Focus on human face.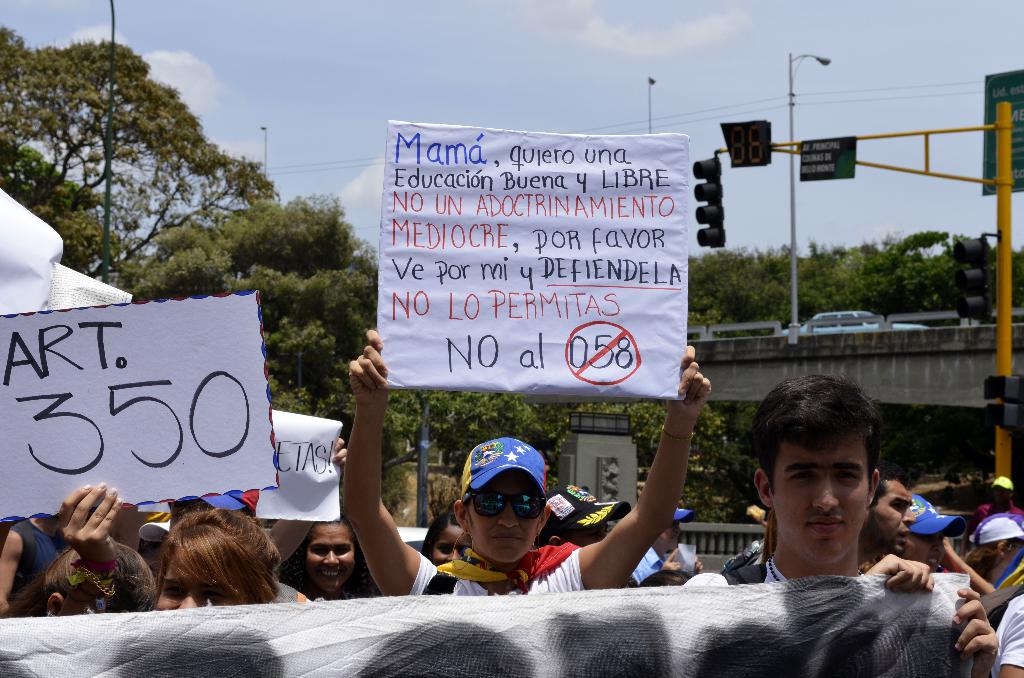
Focused at x1=906, y1=533, x2=951, y2=558.
